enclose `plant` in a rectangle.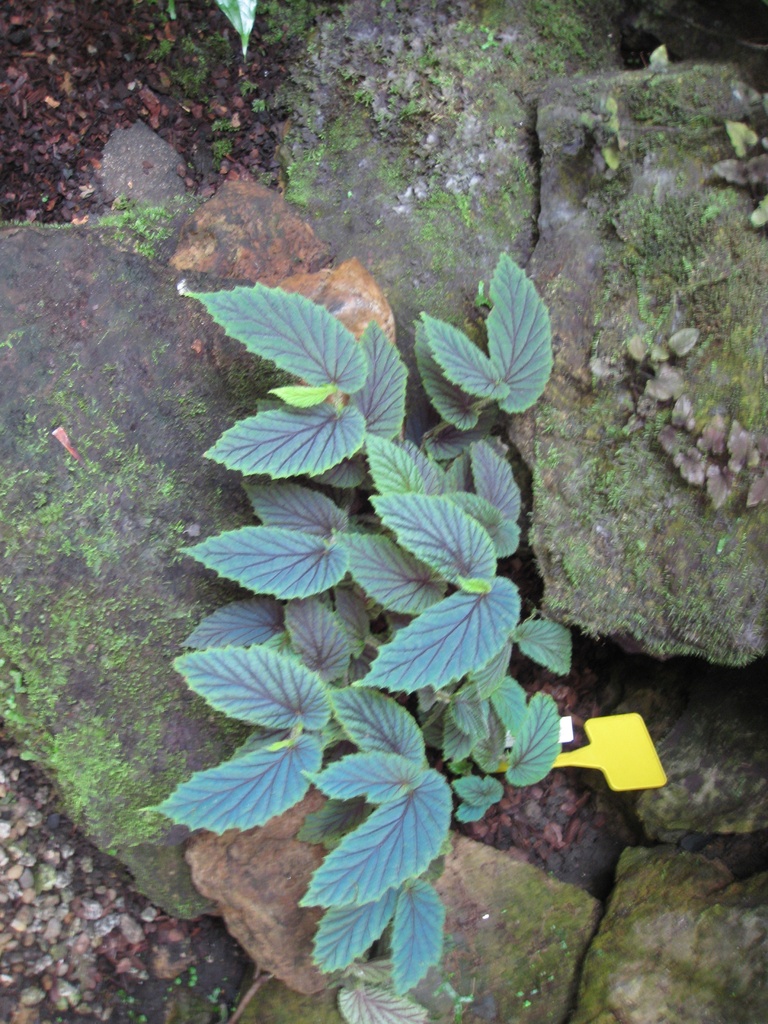
bbox=(93, 202, 163, 252).
